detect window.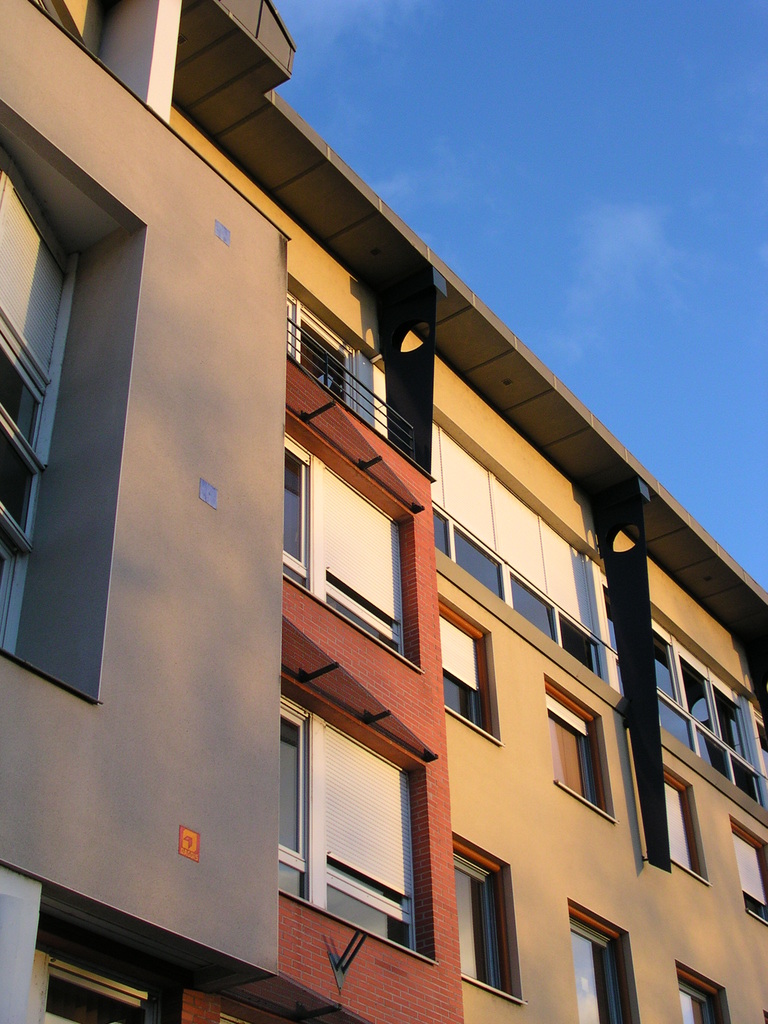
Detected at {"x1": 284, "y1": 706, "x2": 432, "y2": 945}.
